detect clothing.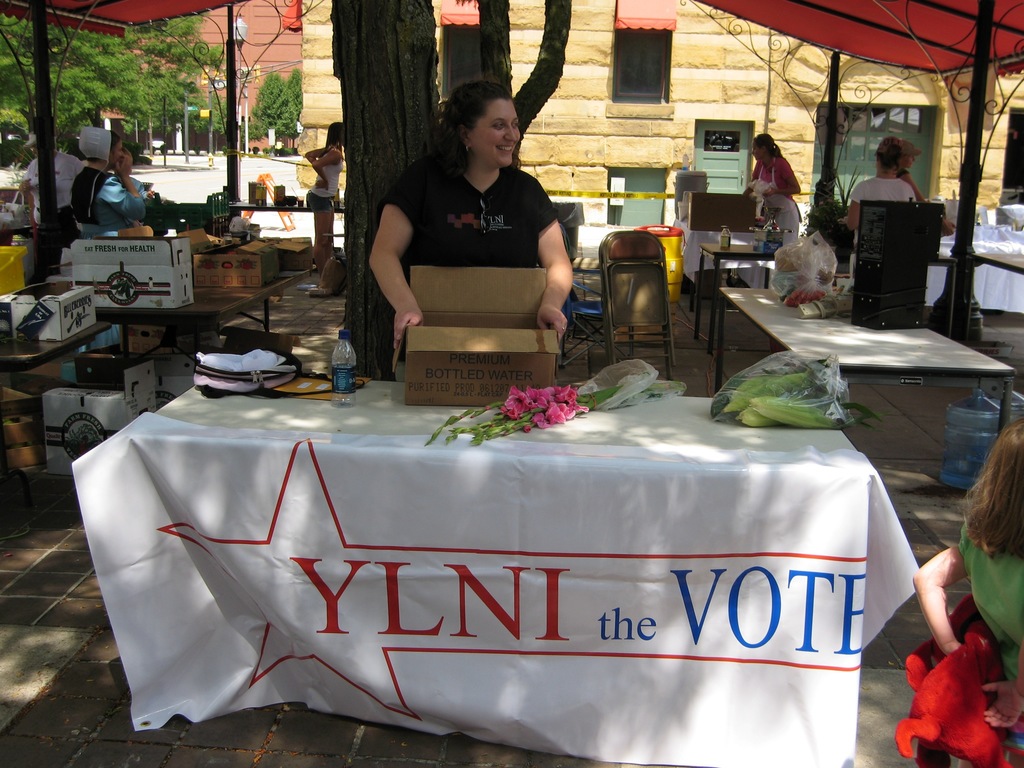
Detected at bbox=[364, 115, 571, 360].
